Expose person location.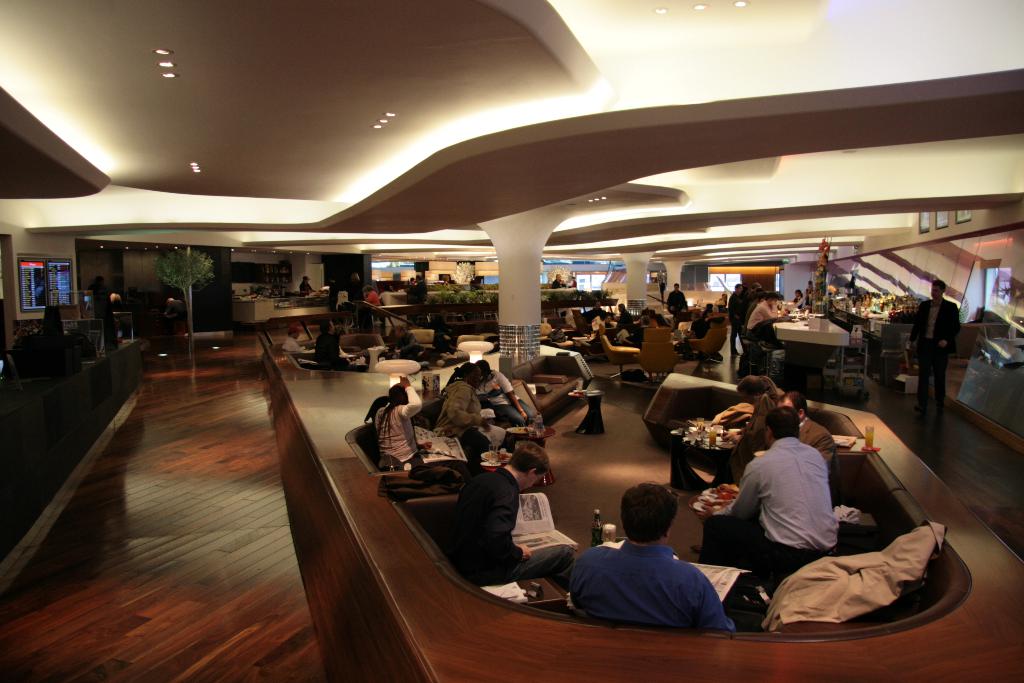
Exposed at 801, 284, 819, 311.
